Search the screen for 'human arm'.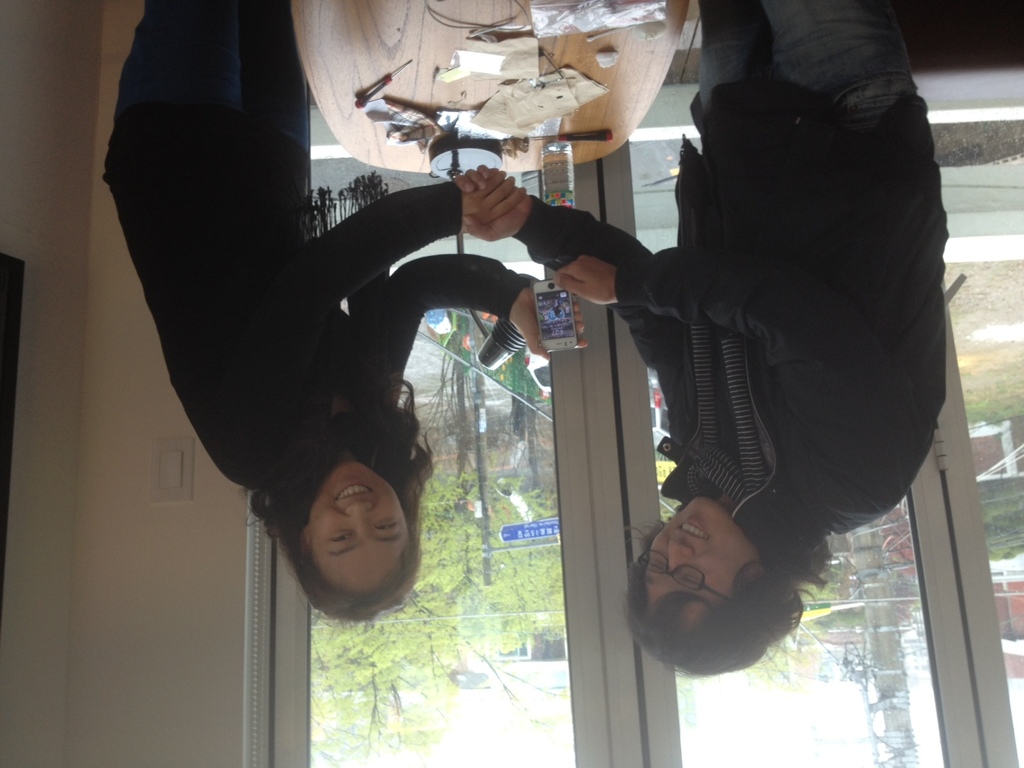
Found at BBox(449, 156, 657, 377).
